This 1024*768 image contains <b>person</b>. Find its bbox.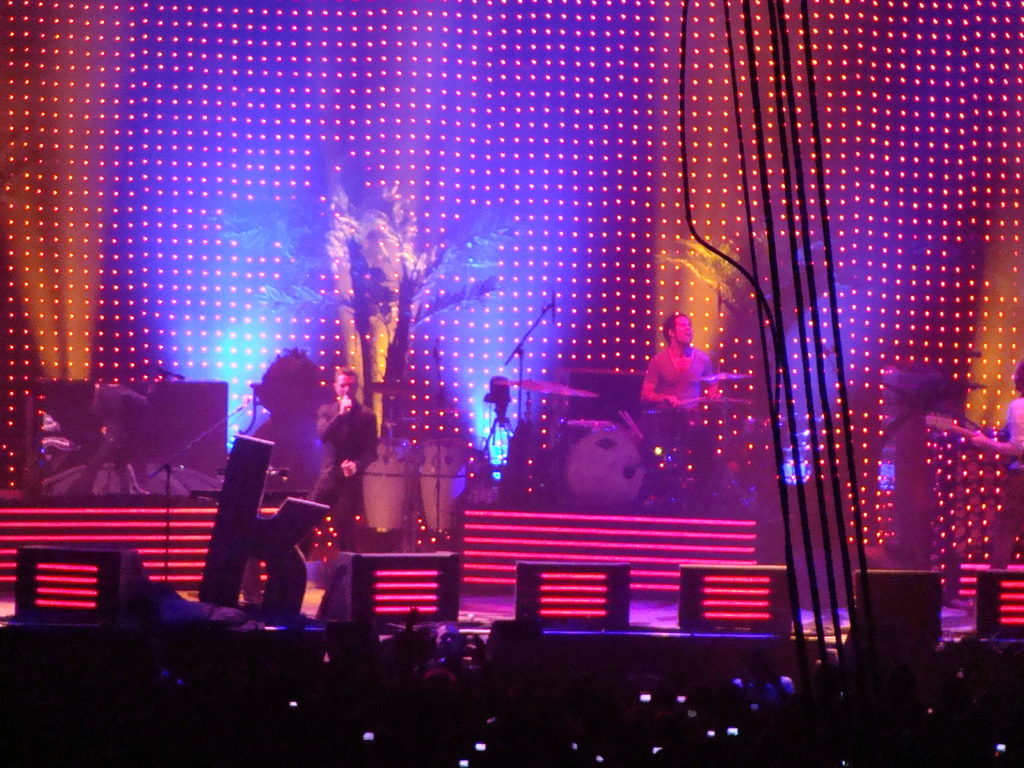
box=[417, 619, 474, 667].
